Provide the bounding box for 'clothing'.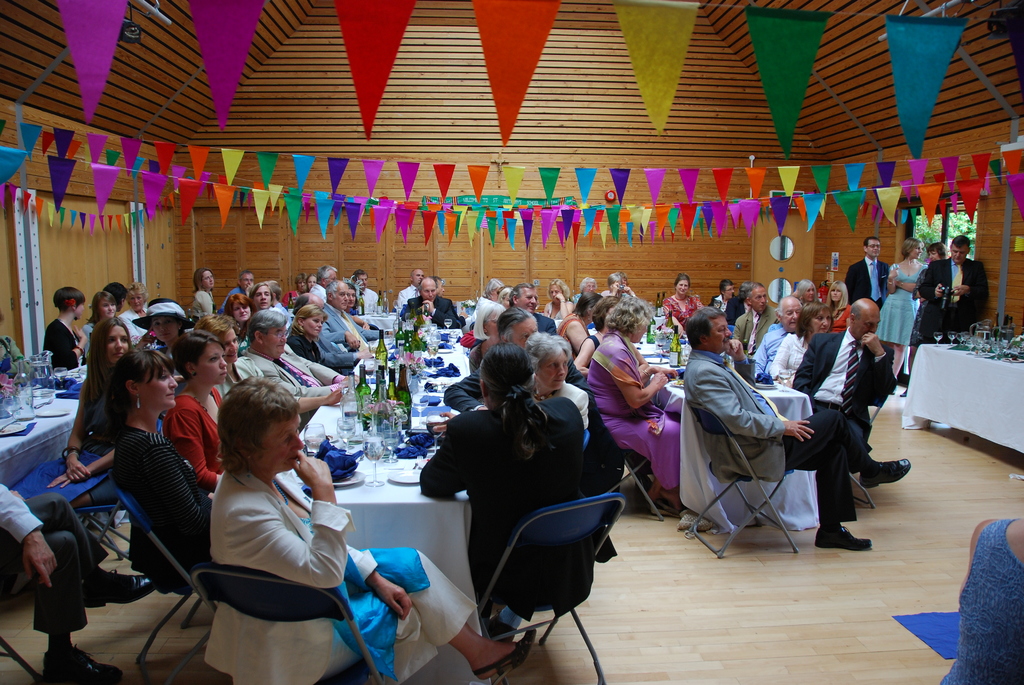
select_region(583, 329, 681, 503).
